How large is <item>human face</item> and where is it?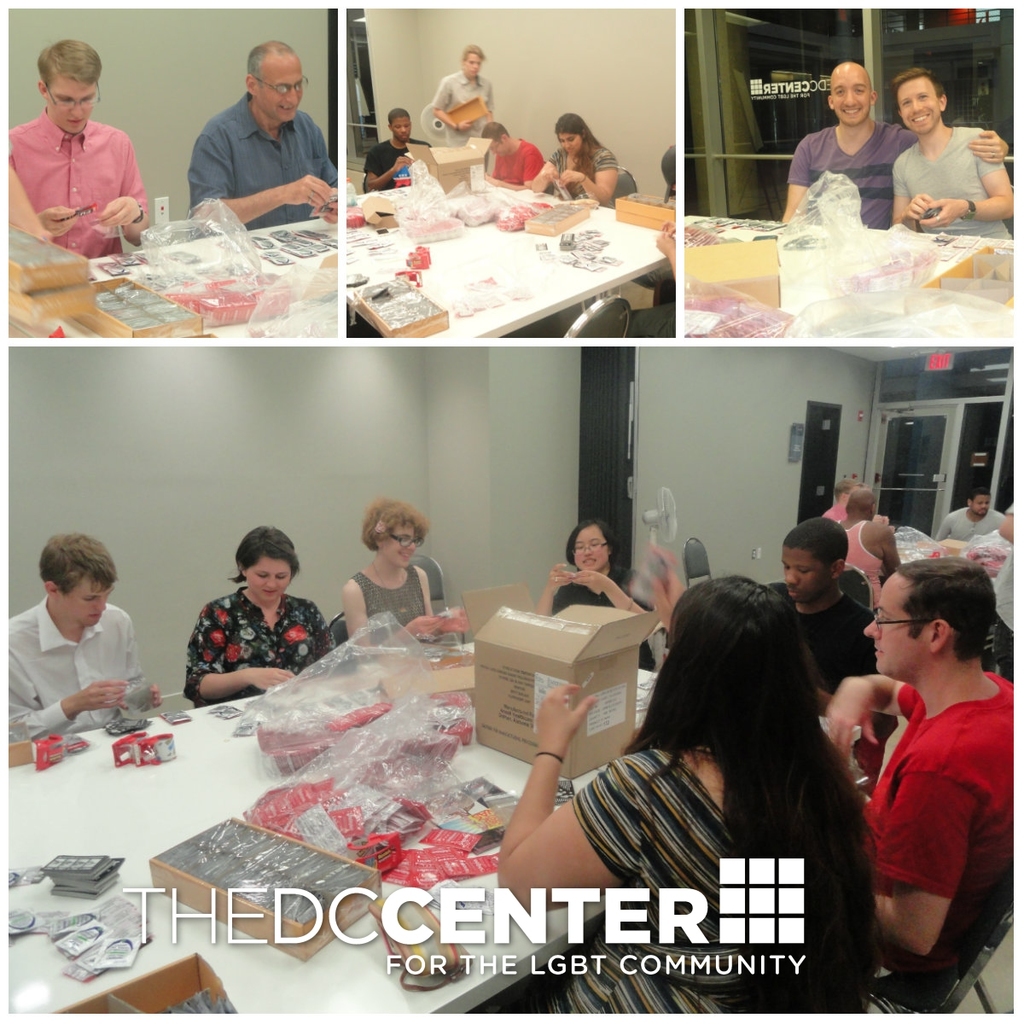
Bounding box: bbox(63, 580, 114, 630).
